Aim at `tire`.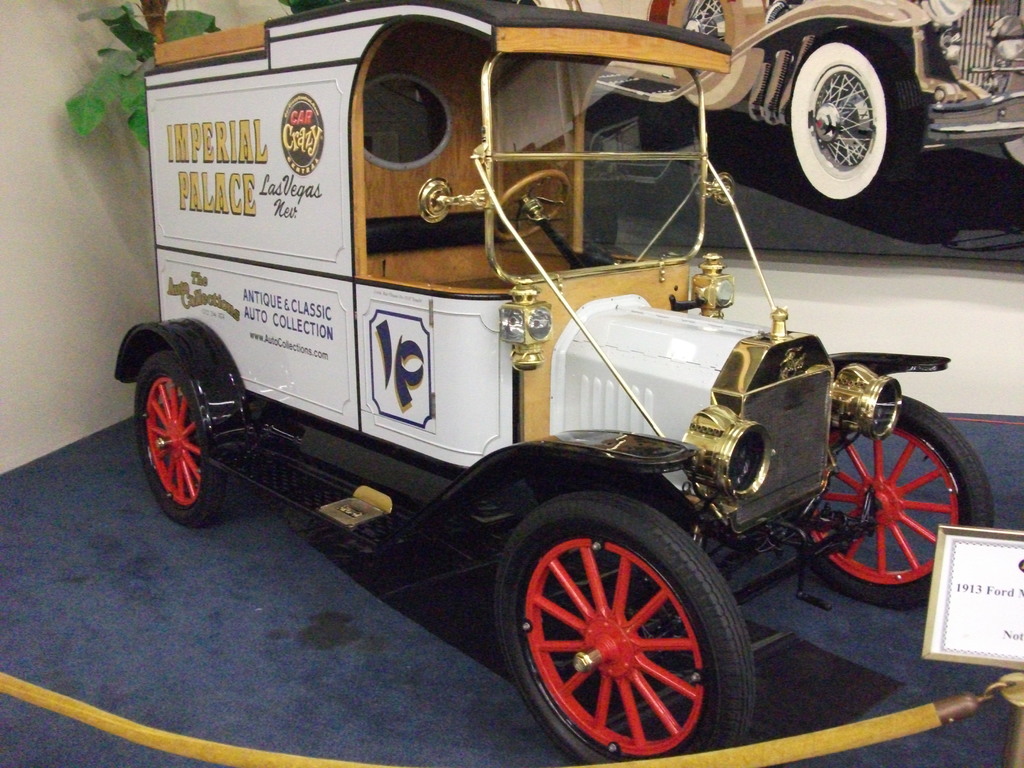
Aimed at bbox(125, 326, 241, 536).
